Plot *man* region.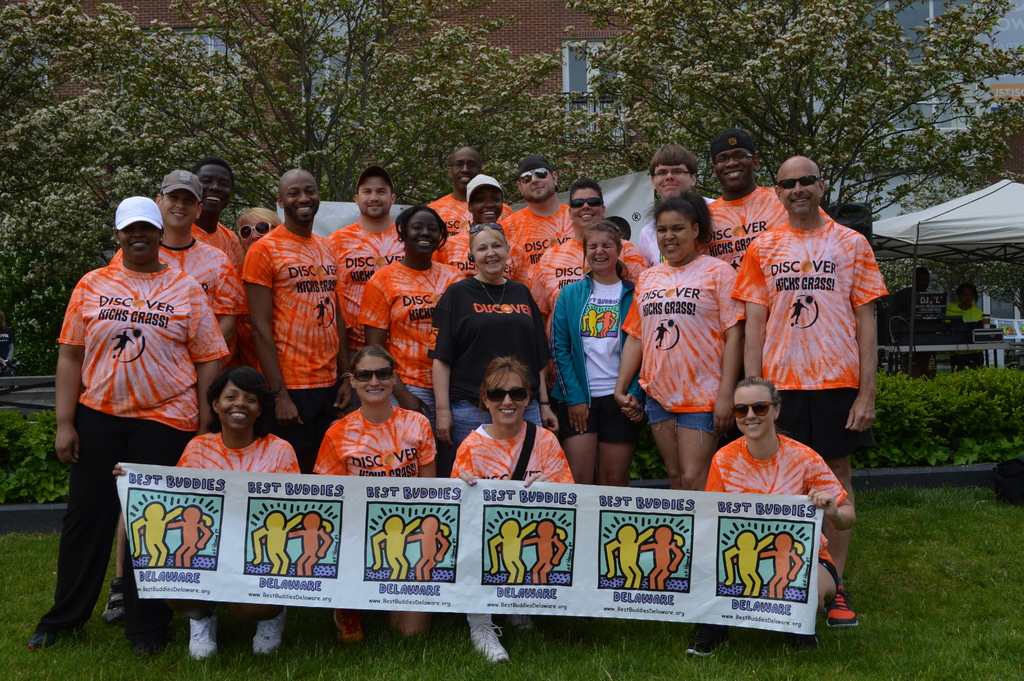
Plotted at x1=733 y1=154 x2=892 y2=630.
